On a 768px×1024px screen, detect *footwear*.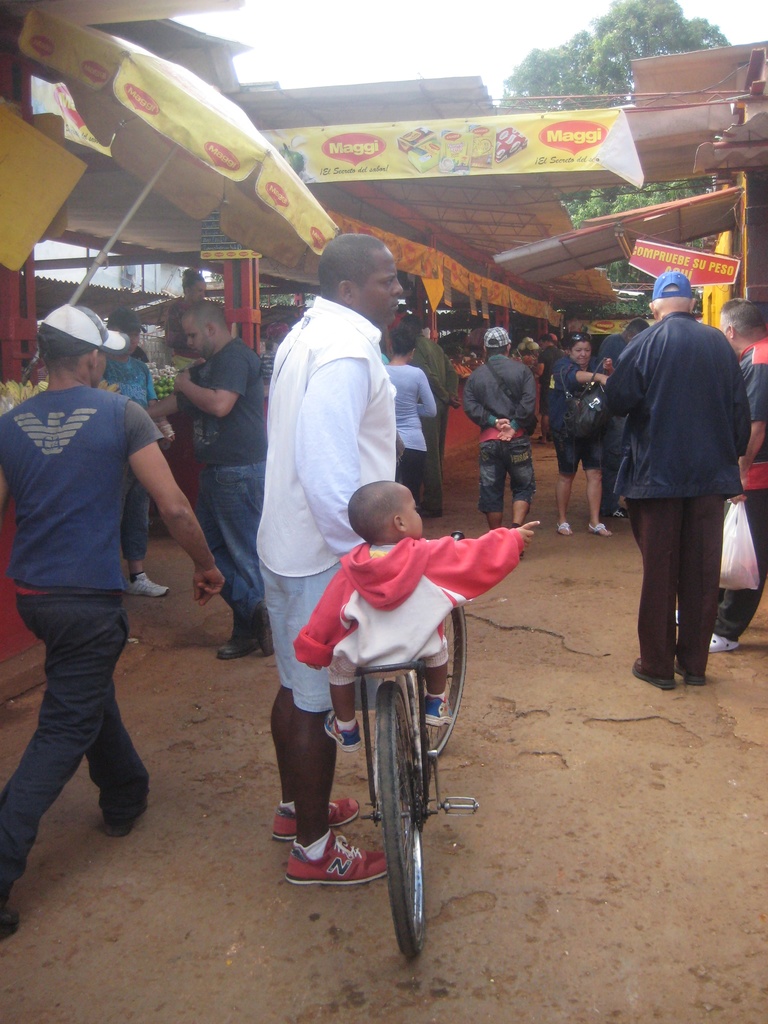
rect(0, 902, 19, 937).
